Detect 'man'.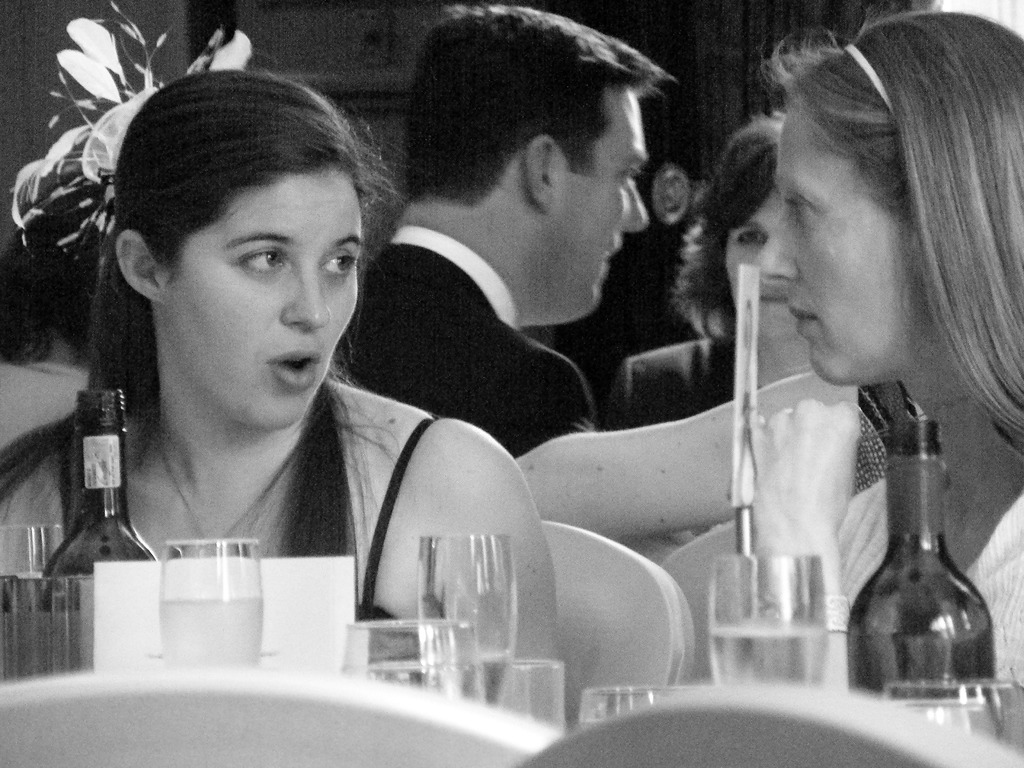
Detected at x1=340, y1=3, x2=664, y2=451.
